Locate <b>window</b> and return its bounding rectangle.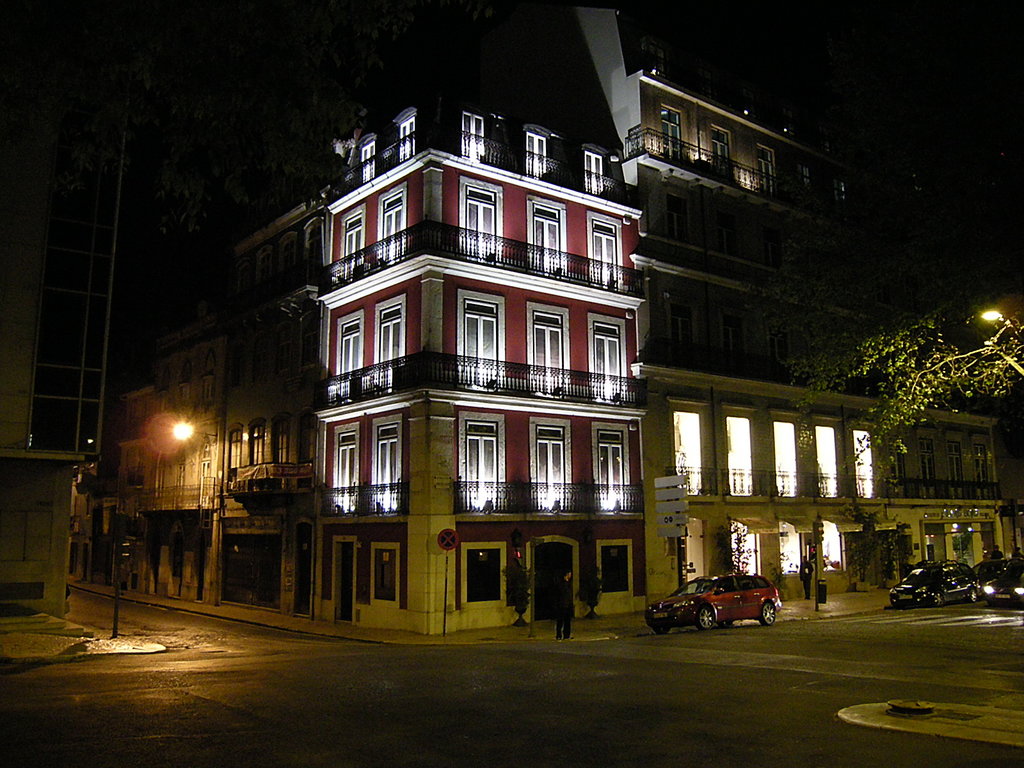
pyautogui.locateOnScreen(977, 515, 1005, 557).
